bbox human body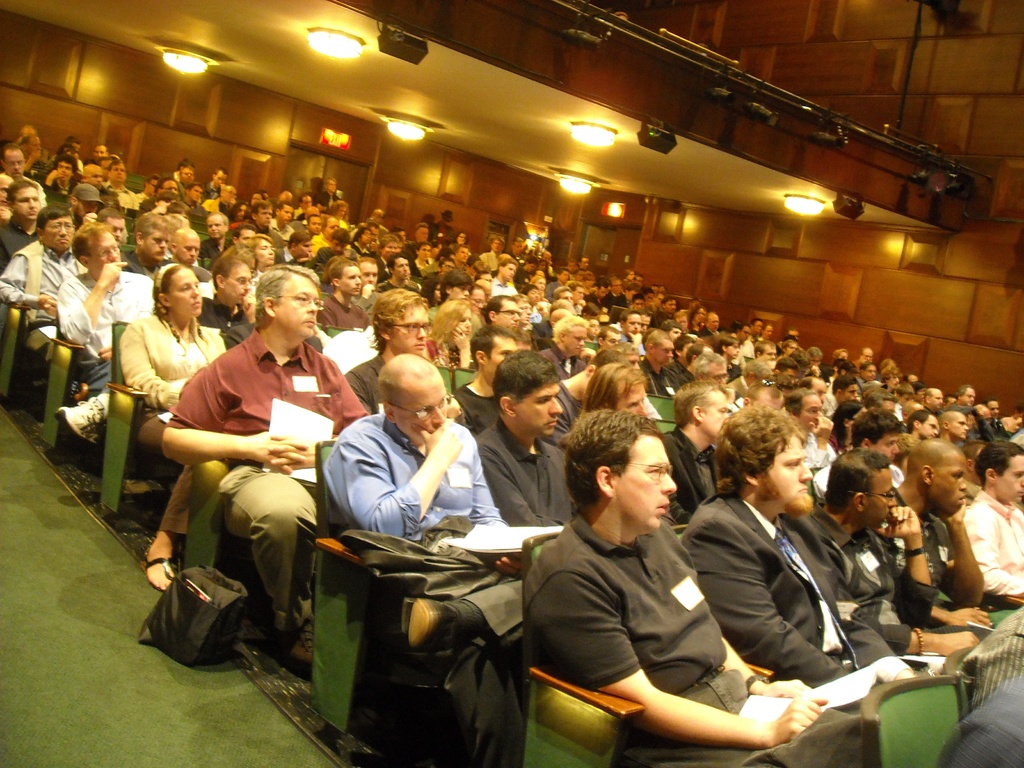
<region>877, 438, 986, 633</region>
